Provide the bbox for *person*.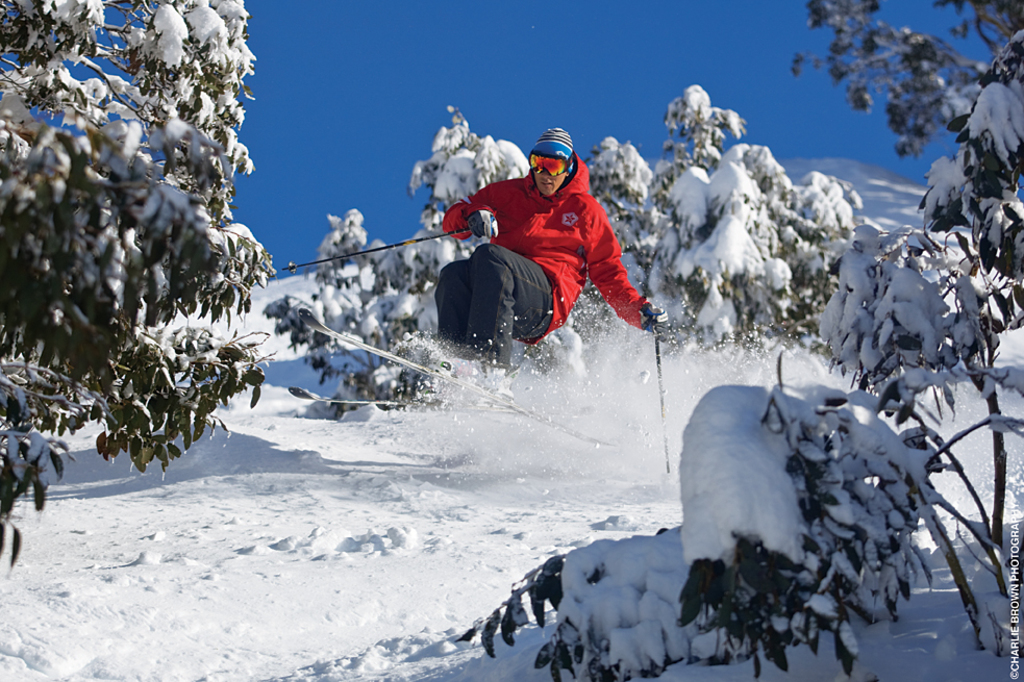
box=[418, 128, 649, 388].
